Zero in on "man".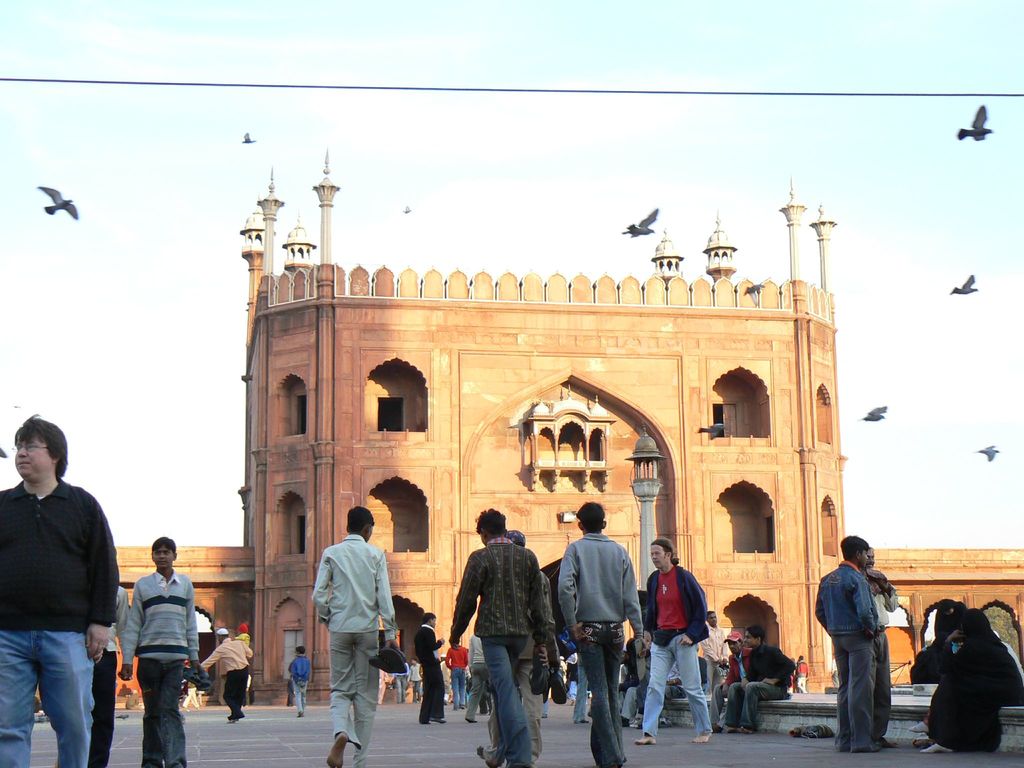
Zeroed in: region(198, 623, 255, 730).
